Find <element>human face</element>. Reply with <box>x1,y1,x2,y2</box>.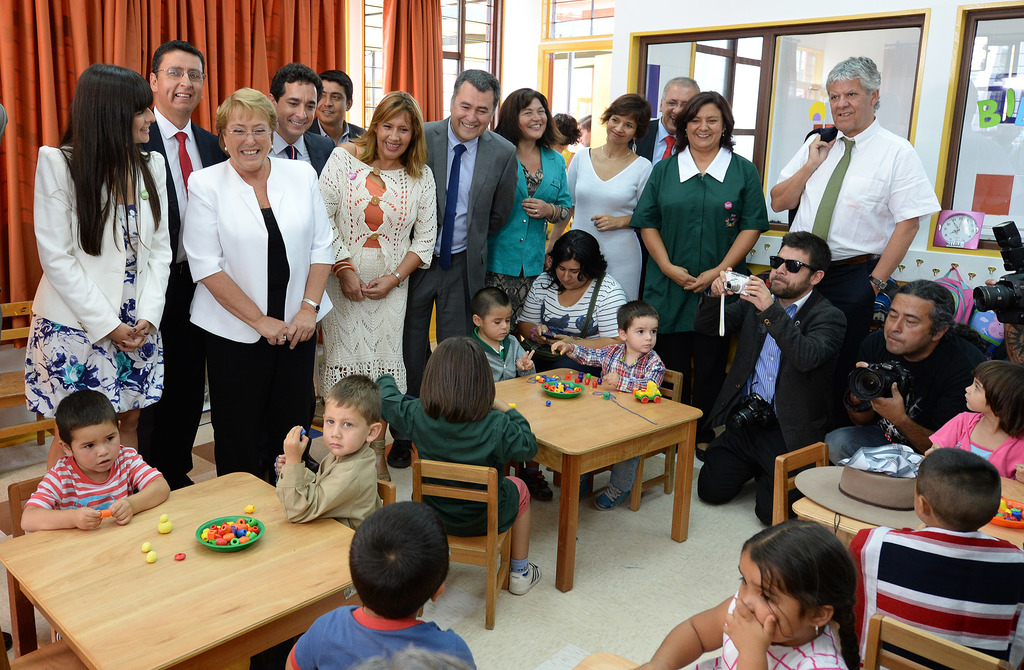
<box>559,264,589,291</box>.
